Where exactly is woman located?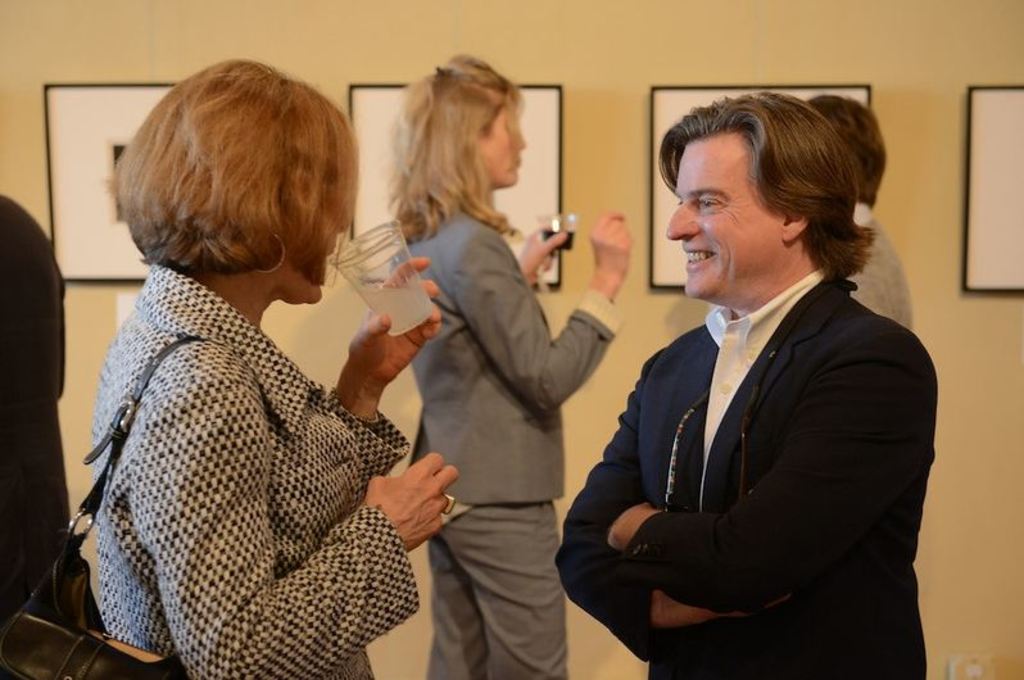
Its bounding box is l=81, t=49, r=472, b=679.
